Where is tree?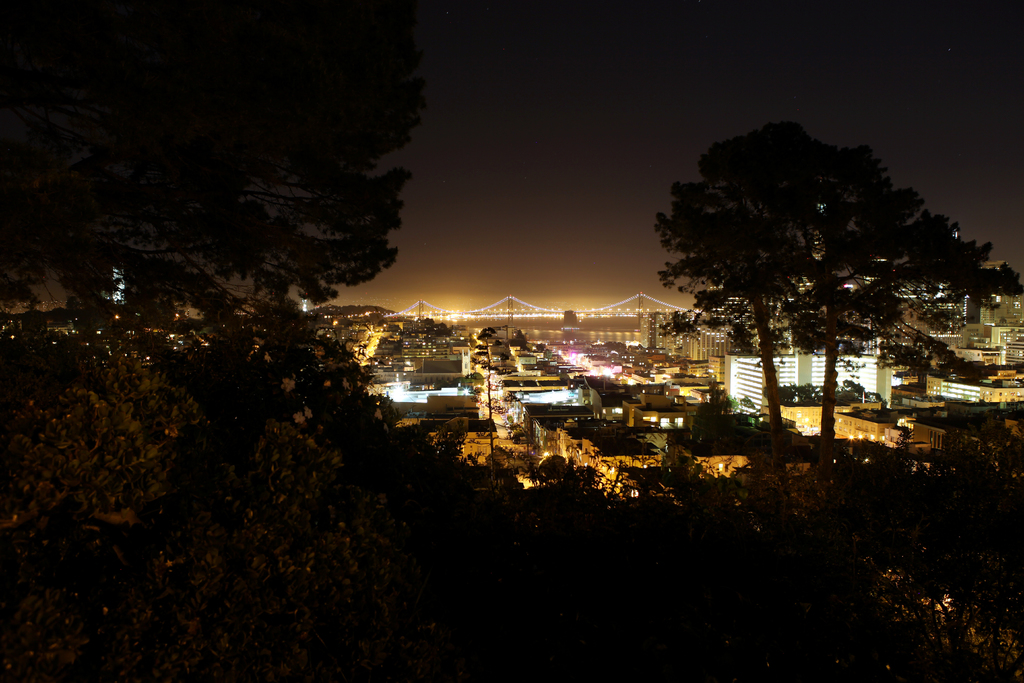
locate(644, 122, 994, 457).
